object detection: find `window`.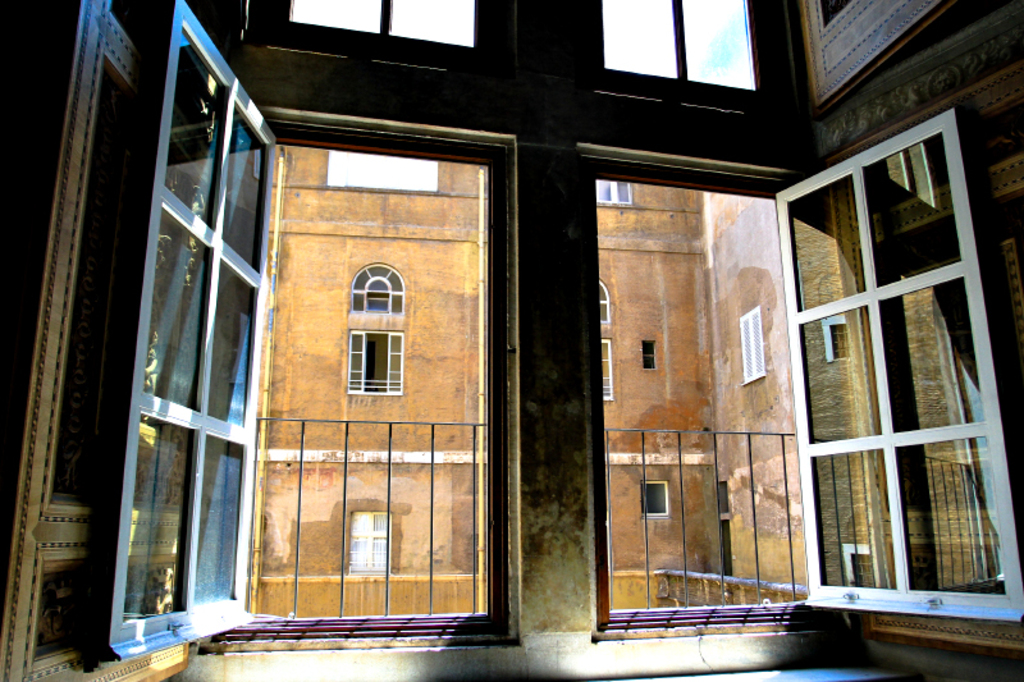
BBox(596, 337, 612, 404).
